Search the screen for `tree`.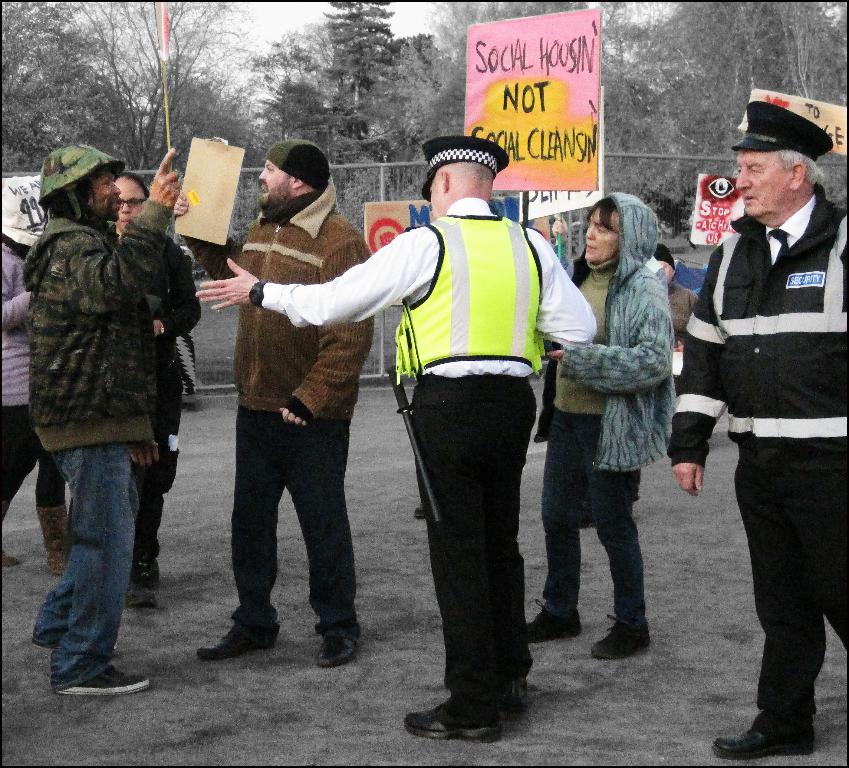
Found at bbox(322, 0, 396, 131).
